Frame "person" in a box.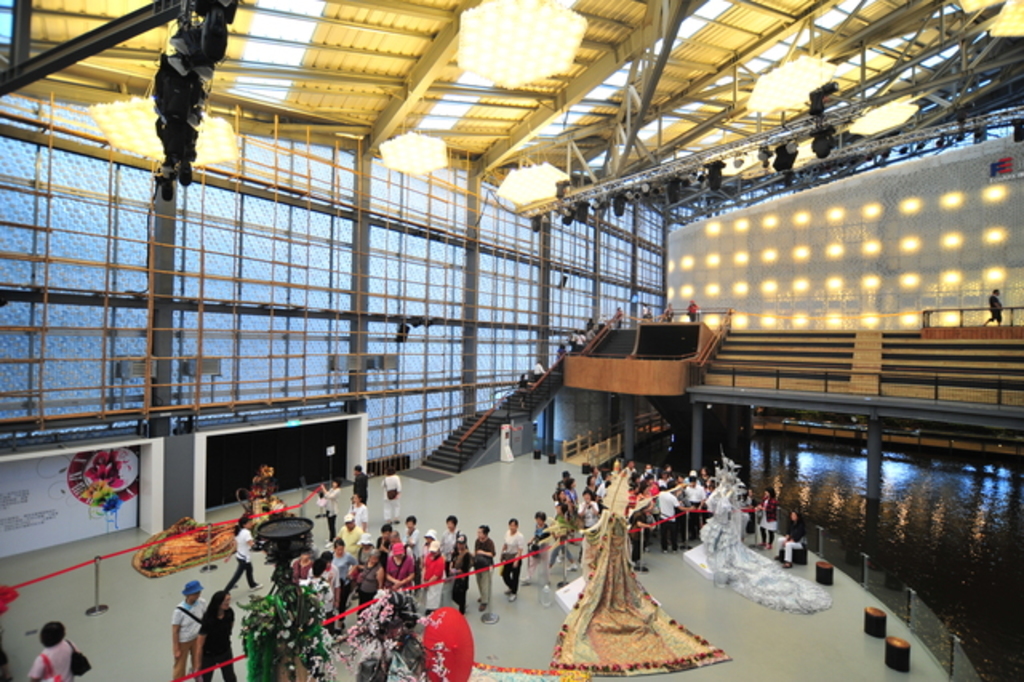
x1=170, y1=578, x2=221, y2=680.
